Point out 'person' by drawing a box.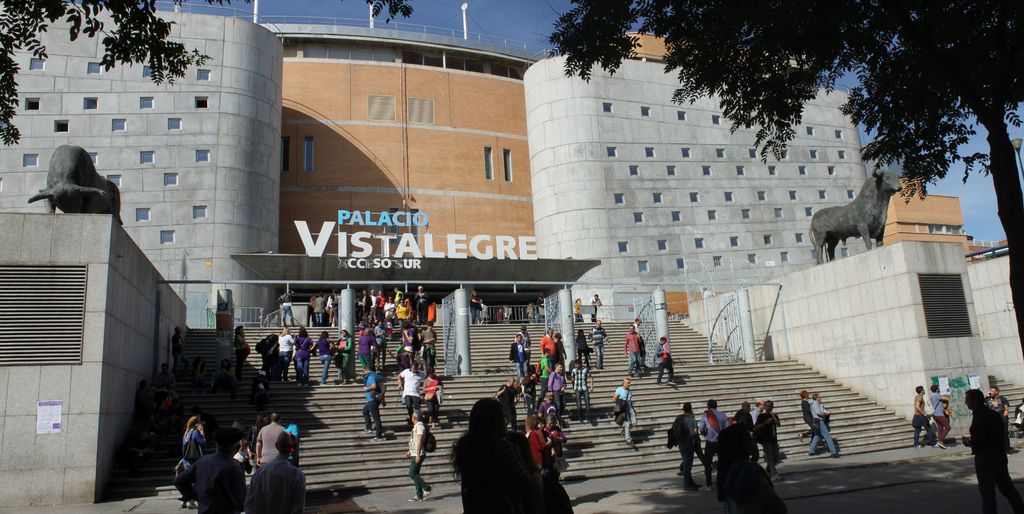
653,329,680,387.
